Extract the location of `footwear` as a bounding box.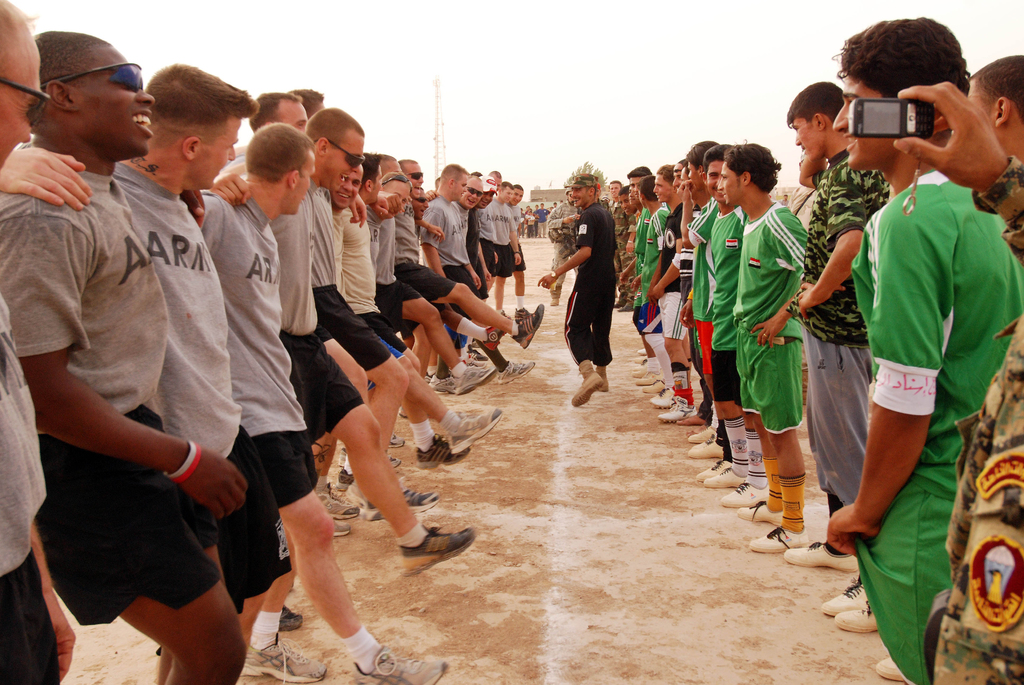
left=722, top=482, right=767, bottom=509.
